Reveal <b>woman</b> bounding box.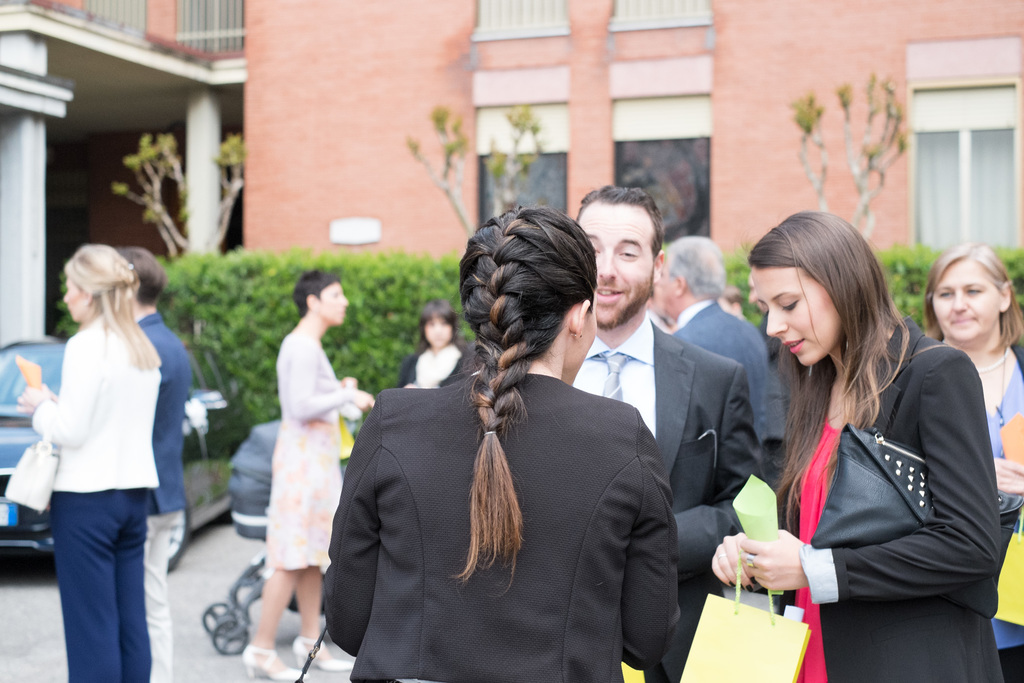
Revealed: (321,202,679,682).
